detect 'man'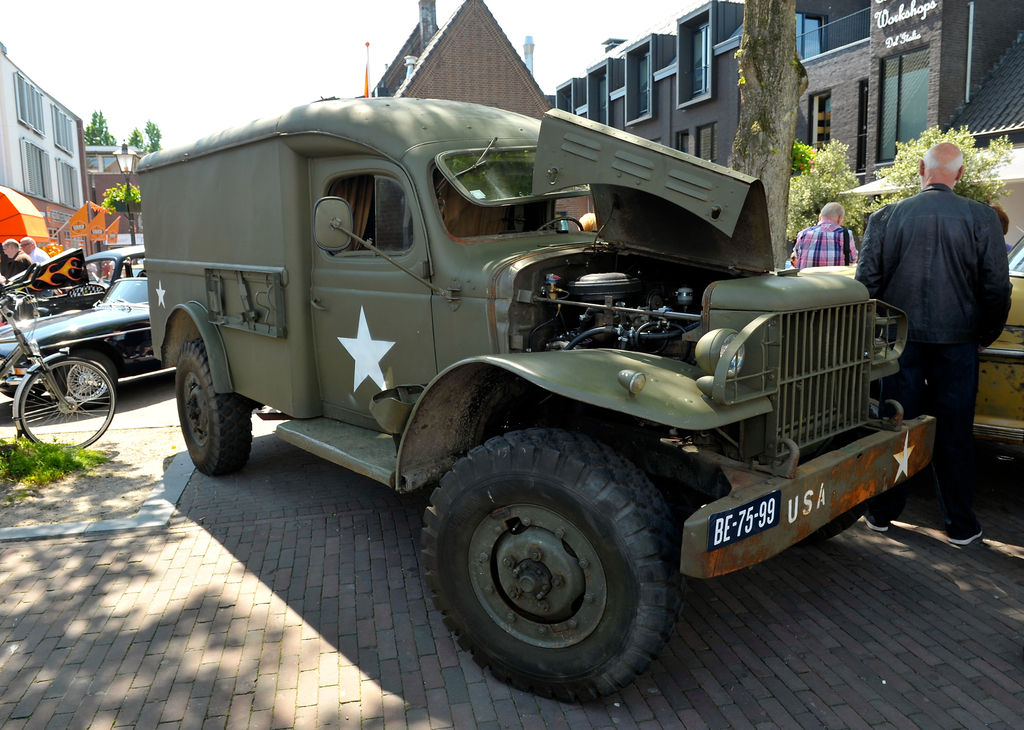
856,138,1014,512
